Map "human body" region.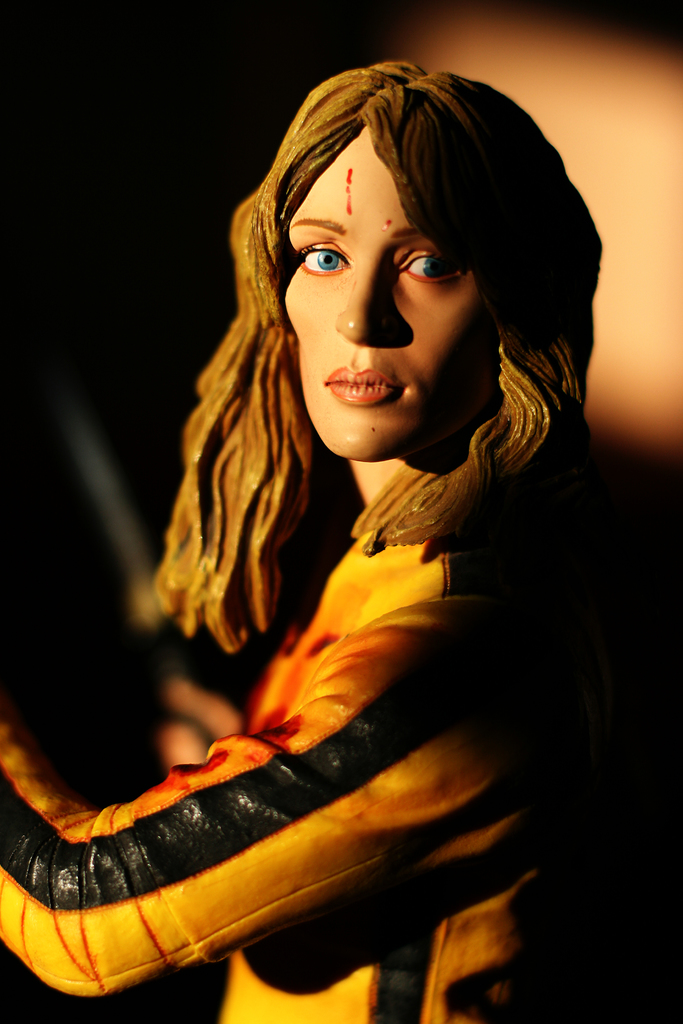
Mapped to box(148, 54, 671, 1018).
